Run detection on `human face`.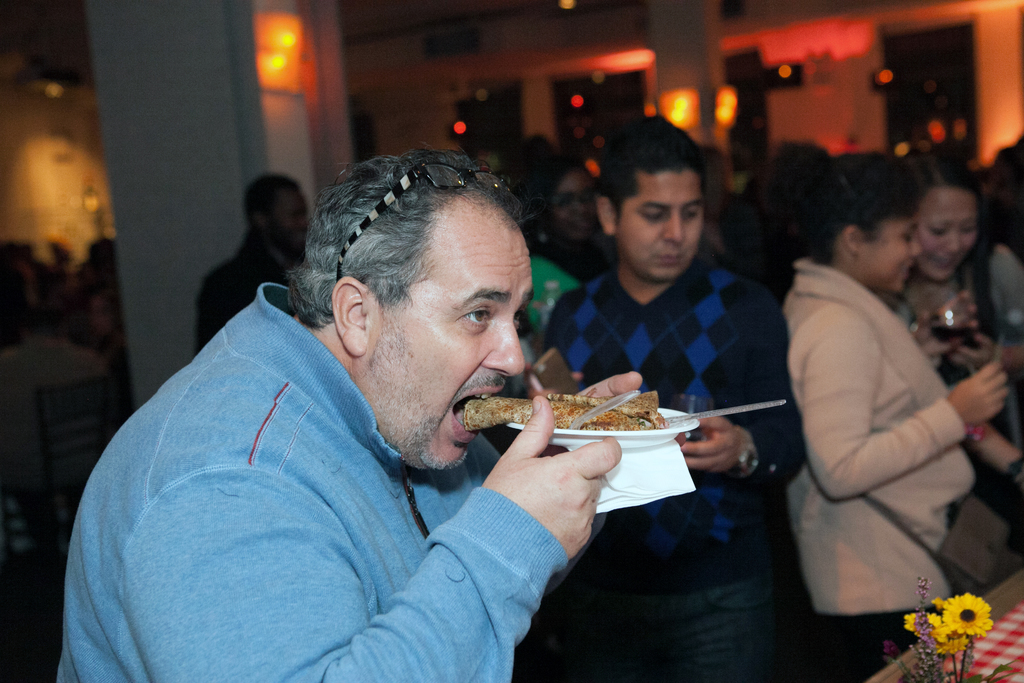
Result: x1=623 y1=170 x2=700 y2=284.
